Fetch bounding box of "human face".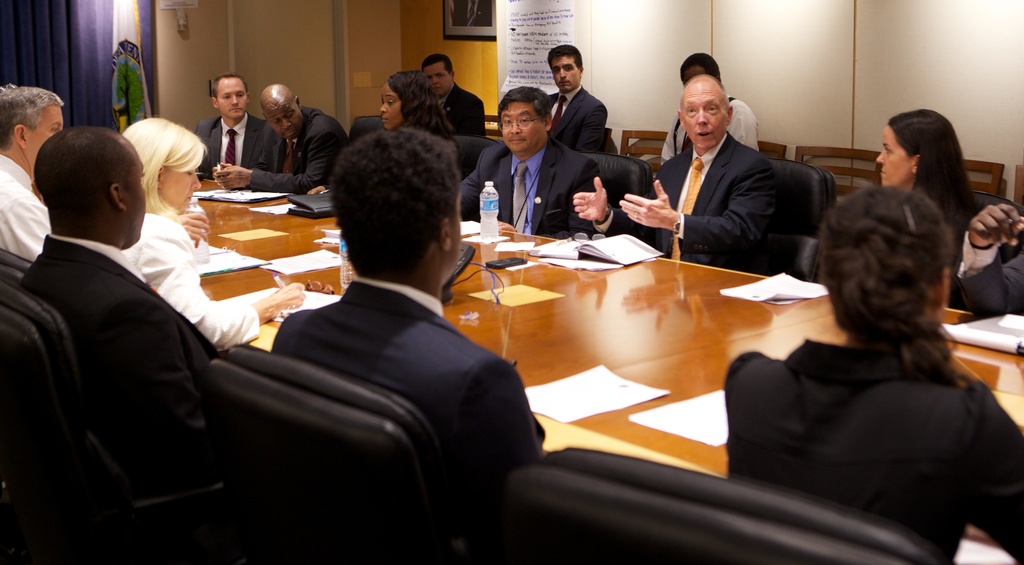
Bbox: [x1=499, y1=103, x2=541, y2=157].
